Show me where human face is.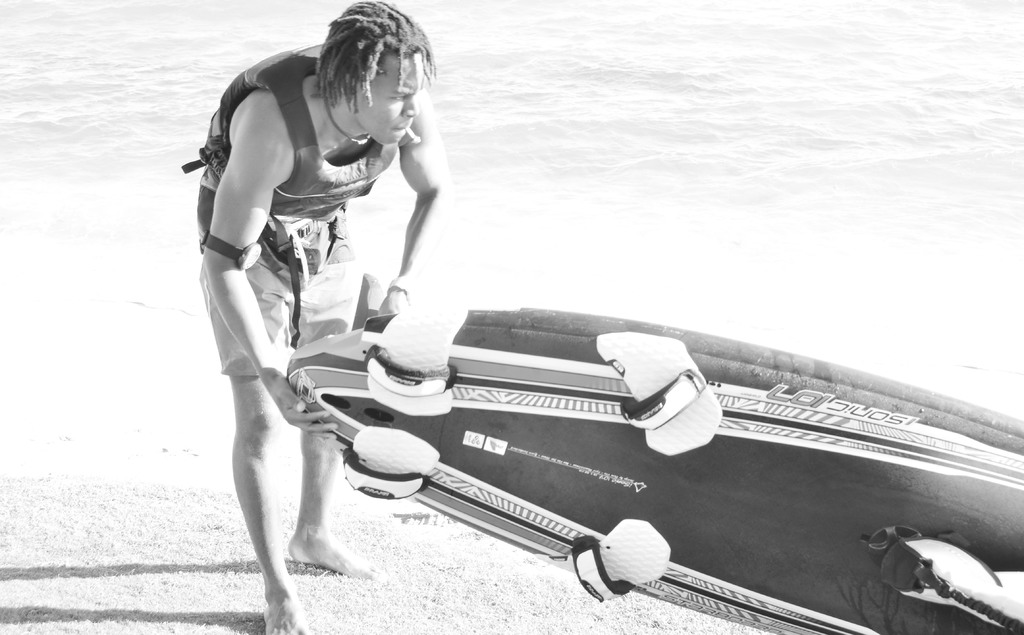
human face is at [349,56,423,144].
